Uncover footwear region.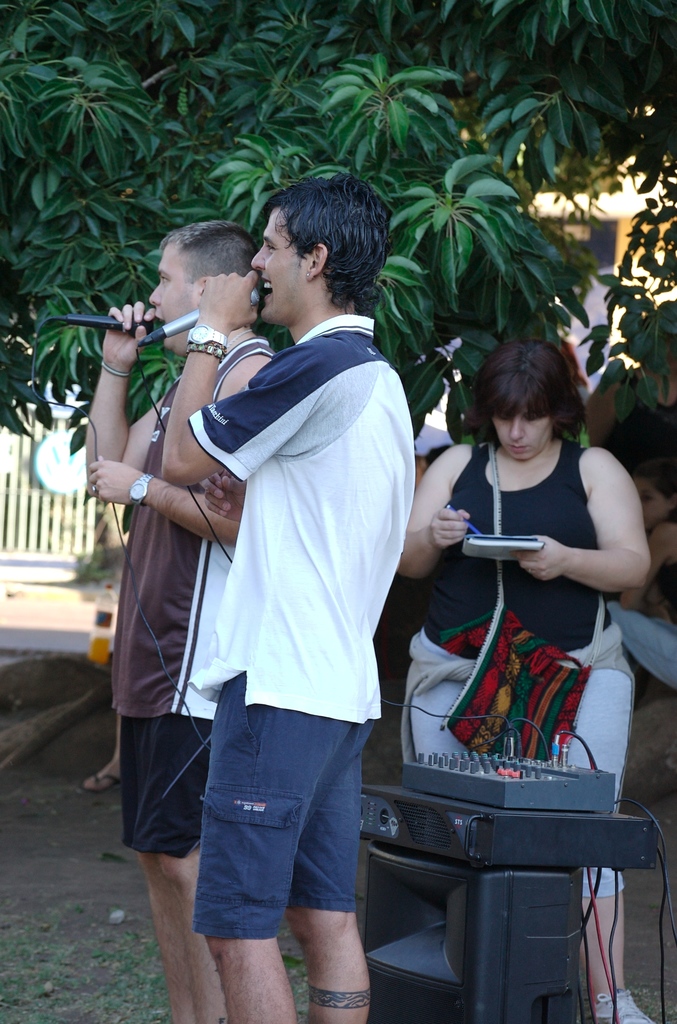
Uncovered: {"x1": 591, "y1": 993, "x2": 651, "y2": 1023}.
